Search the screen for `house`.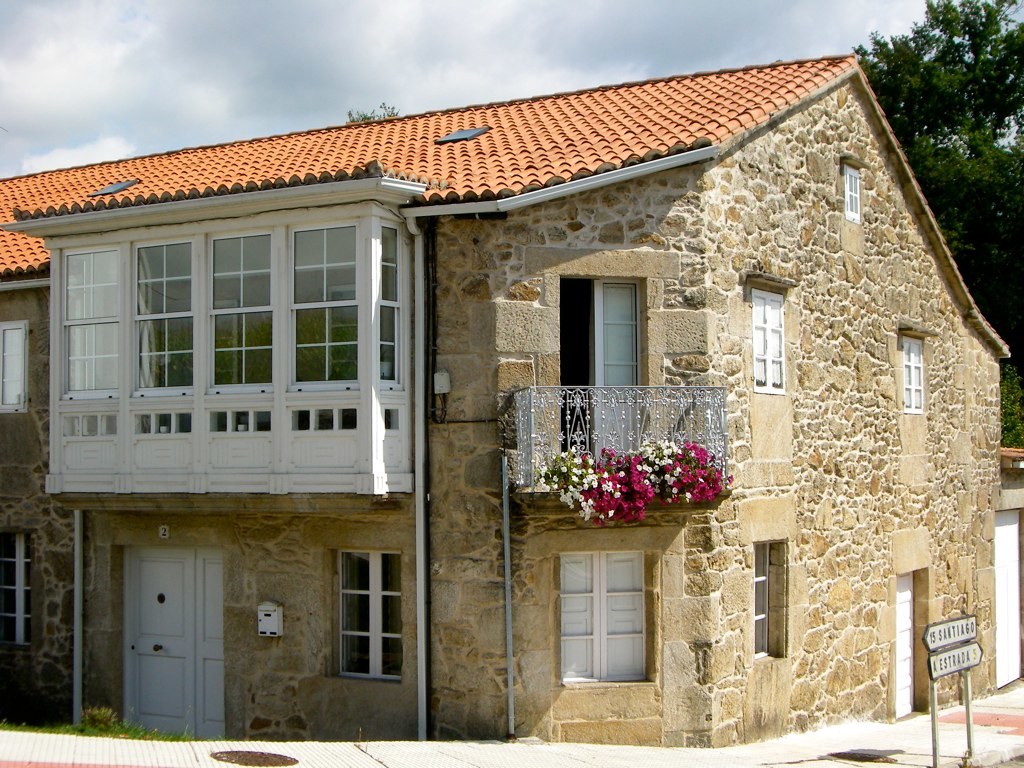
Found at l=10, t=28, r=1023, b=757.
